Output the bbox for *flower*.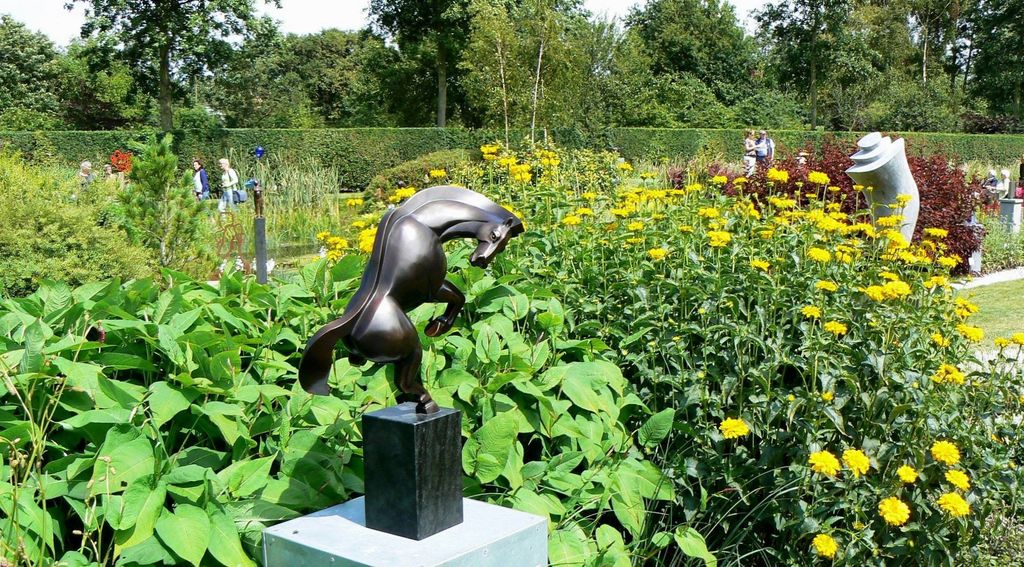
Rect(719, 417, 745, 445).
